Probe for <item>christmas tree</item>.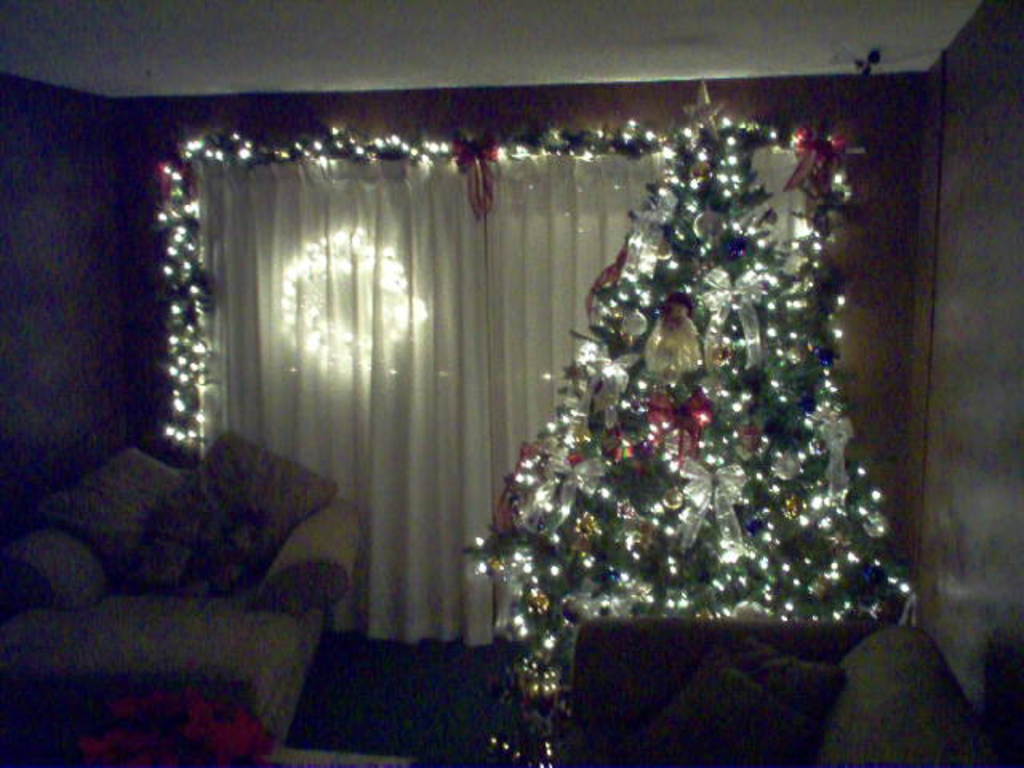
Probe result: 474:96:891:766.
